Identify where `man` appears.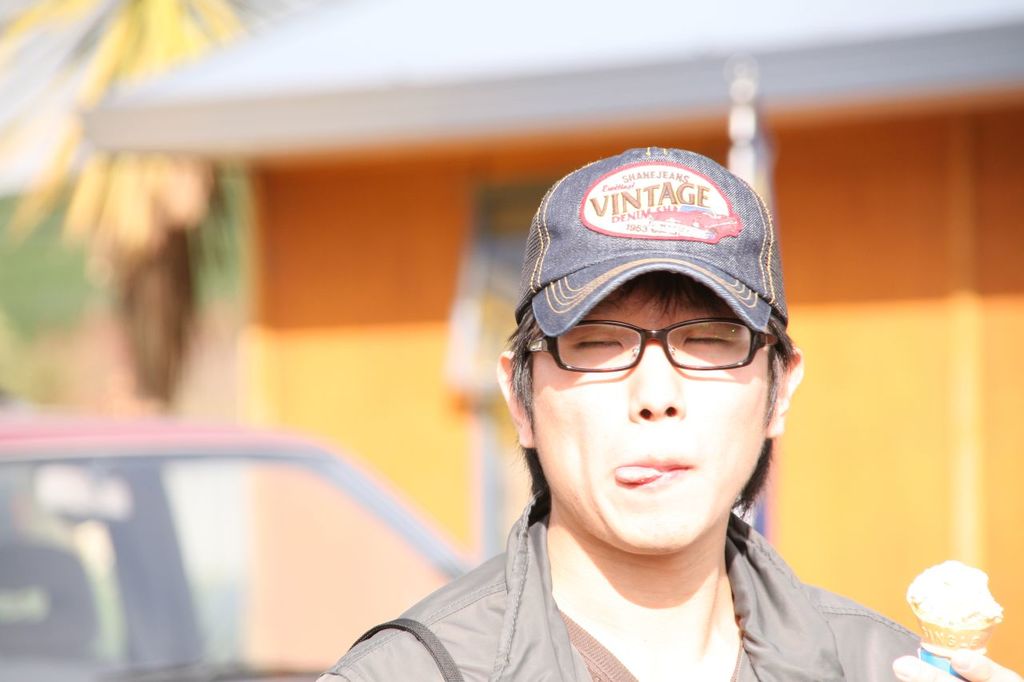
Appears at select_region(345, 159, 922, 681).
